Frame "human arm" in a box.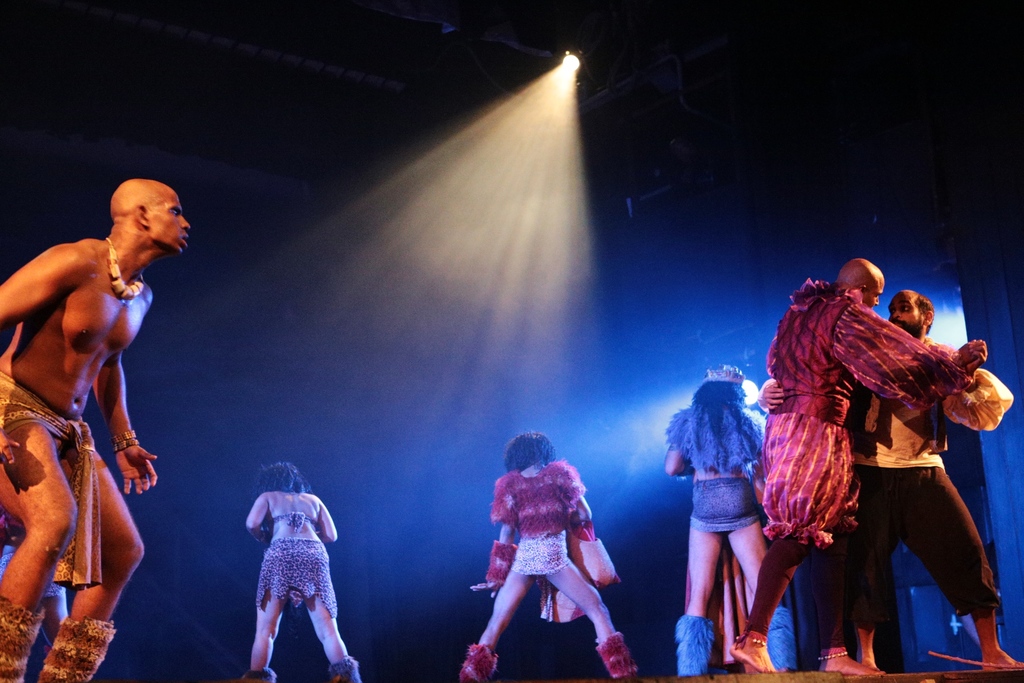
(left=312, top=497, right=340, bottom=545).
